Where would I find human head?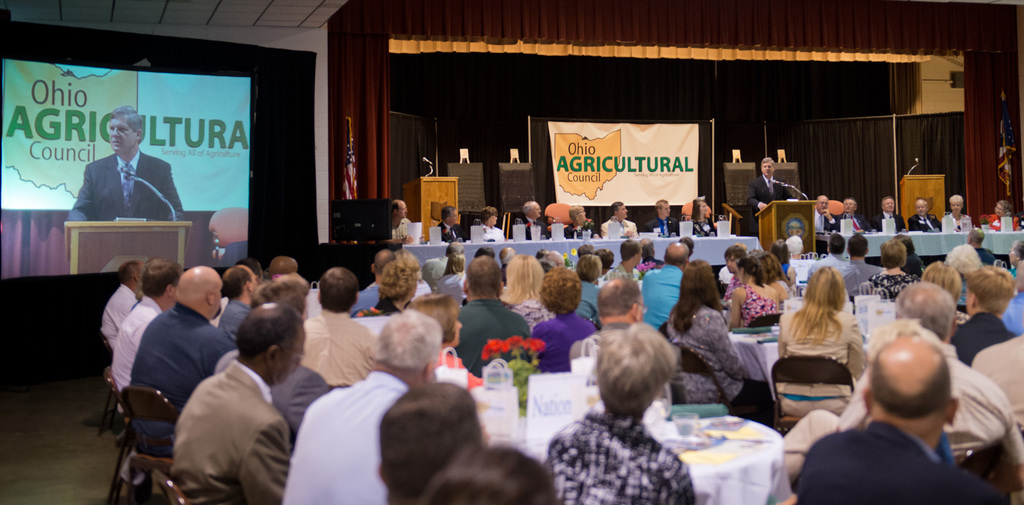
At detection(756, 252, 784, 284).
